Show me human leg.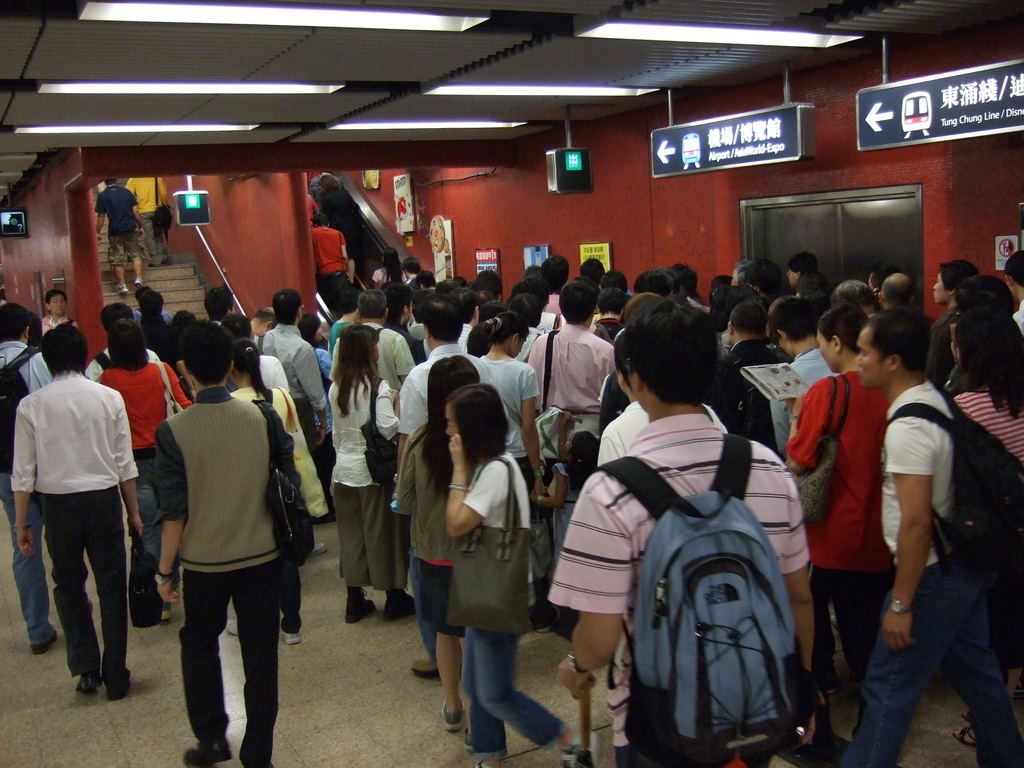
human leg is here: [left=65, top=497, right=100, bottom=692].
